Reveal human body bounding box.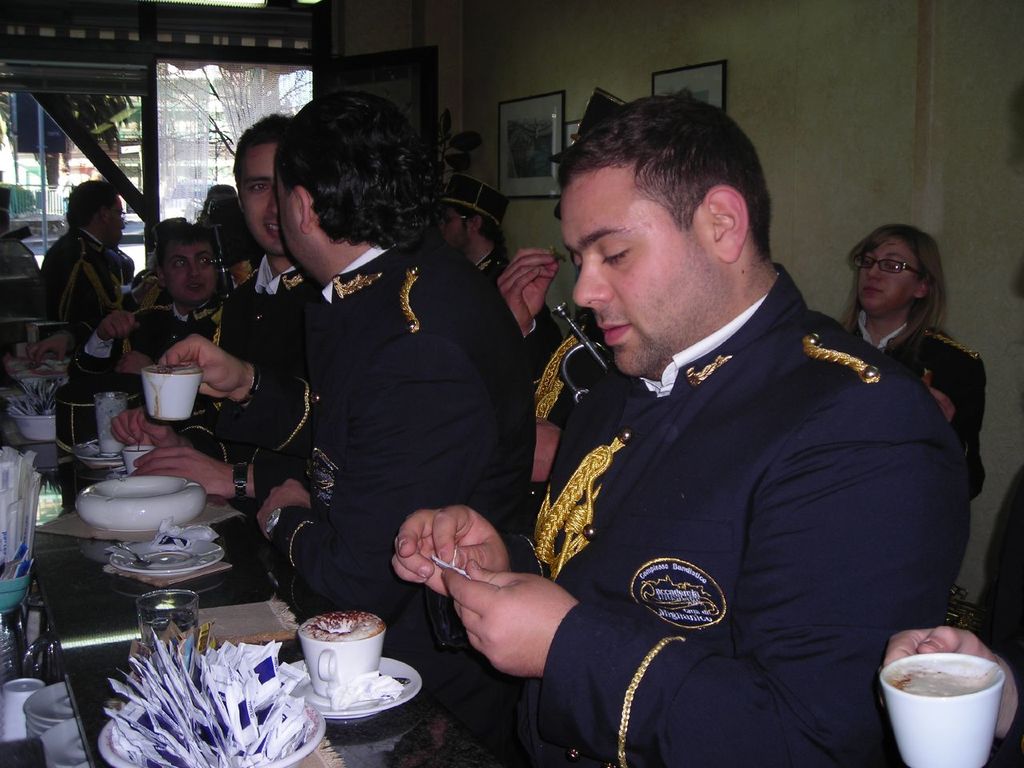
Revealed: <box>433,181,506,290</box>.
